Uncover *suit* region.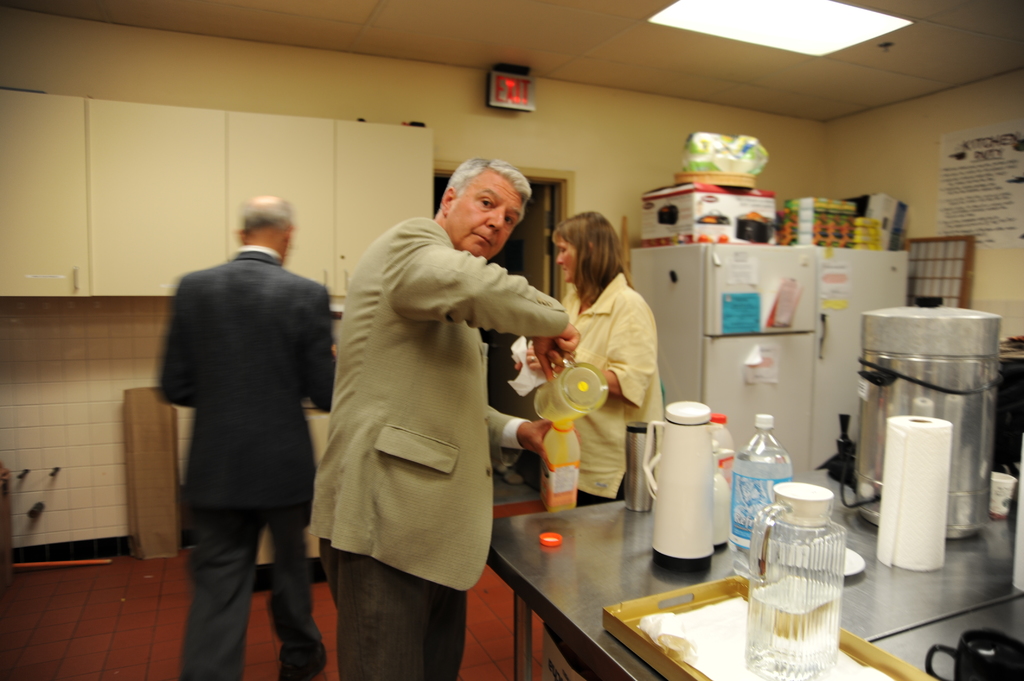
Uncovered: 145, 191, 344, 676.
